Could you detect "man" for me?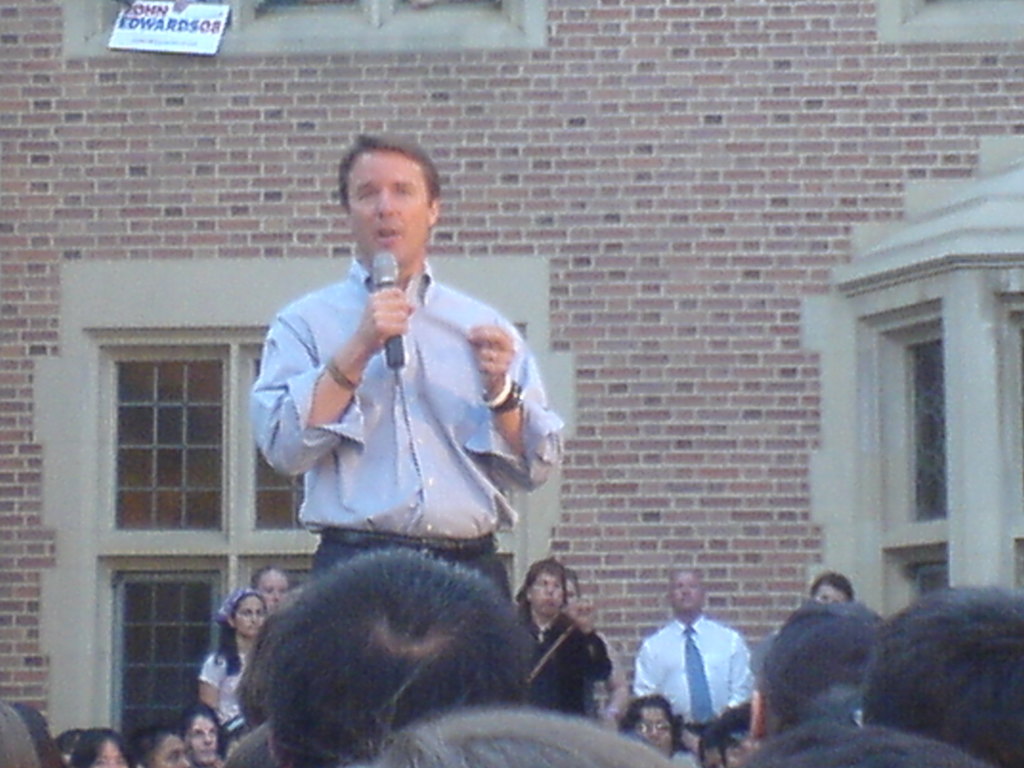
Detection result: detection(251, 151, 556, 602).
